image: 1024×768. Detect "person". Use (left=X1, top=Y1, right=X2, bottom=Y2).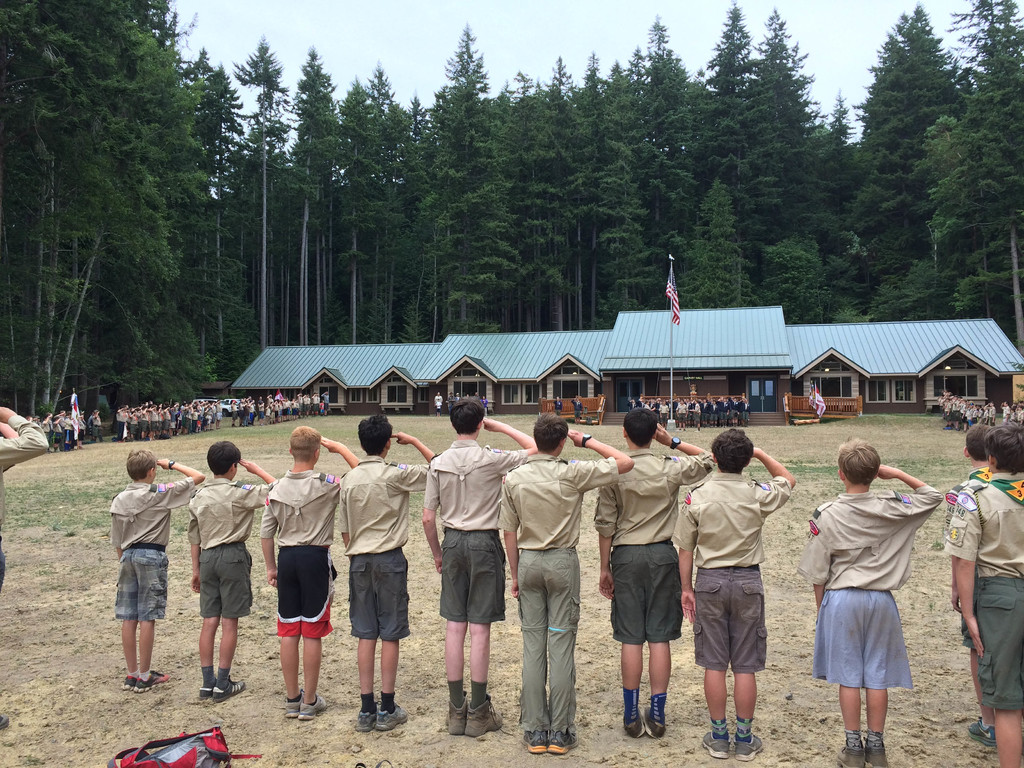
(left=0, top=403, right=54, bottom=730).
